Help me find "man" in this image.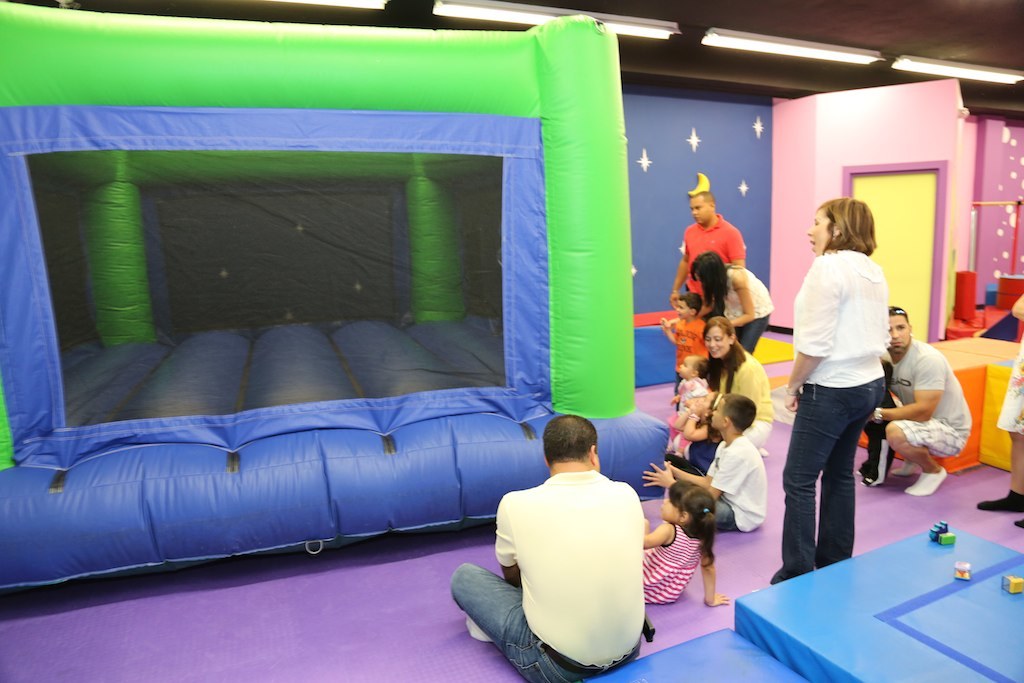
Found it: (885, 298, 979, 492).
